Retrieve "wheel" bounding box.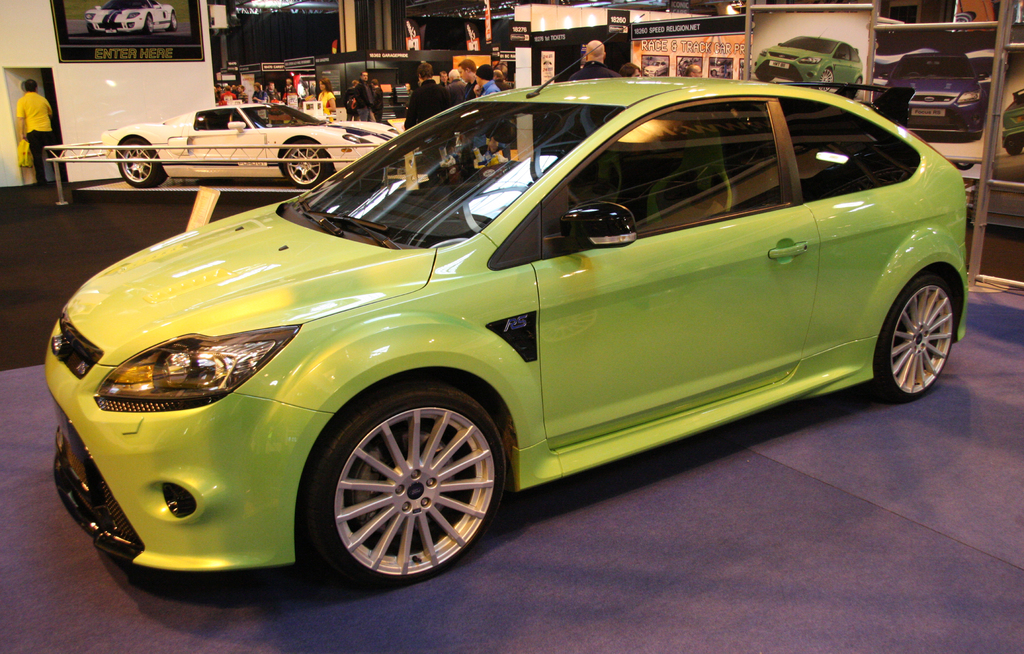
Bounding box: Rect(821, 69, 834, 90).
